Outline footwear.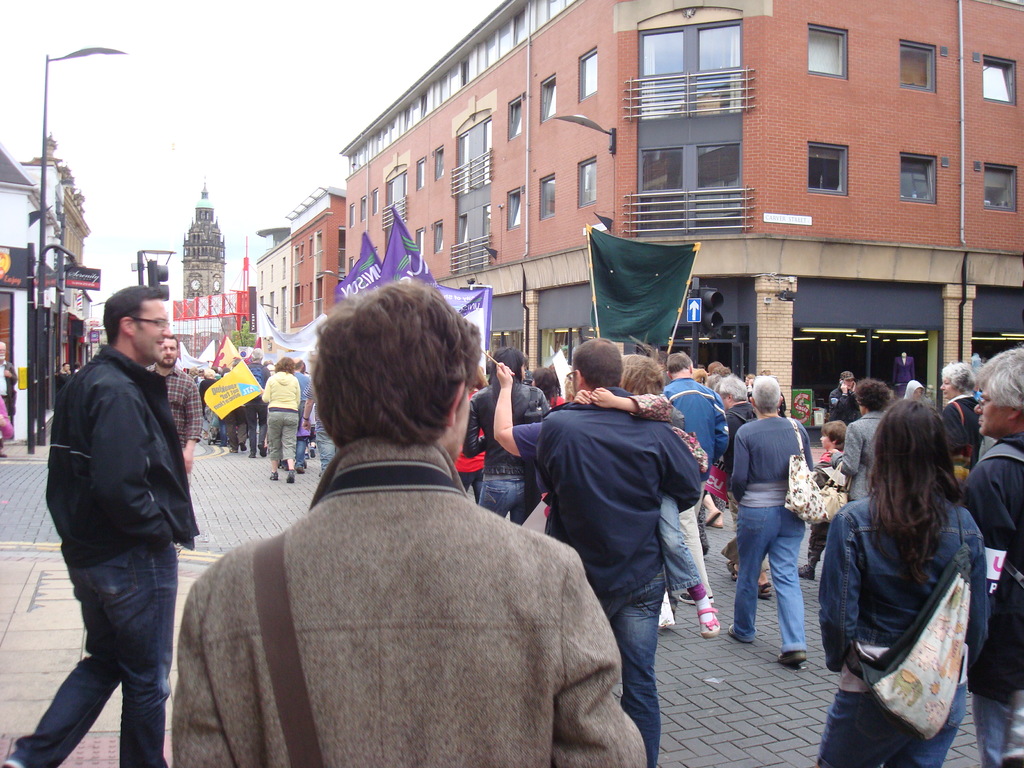
Outline: 310/447/315/456.
